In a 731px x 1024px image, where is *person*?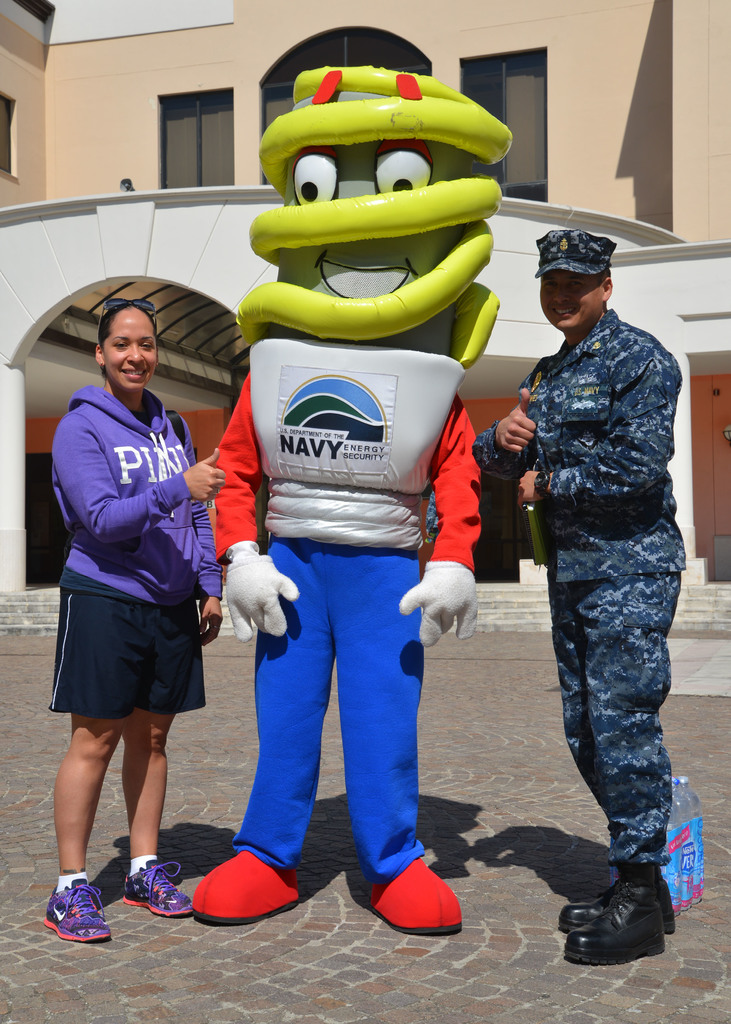
<box>40,296,226,941</box>.
